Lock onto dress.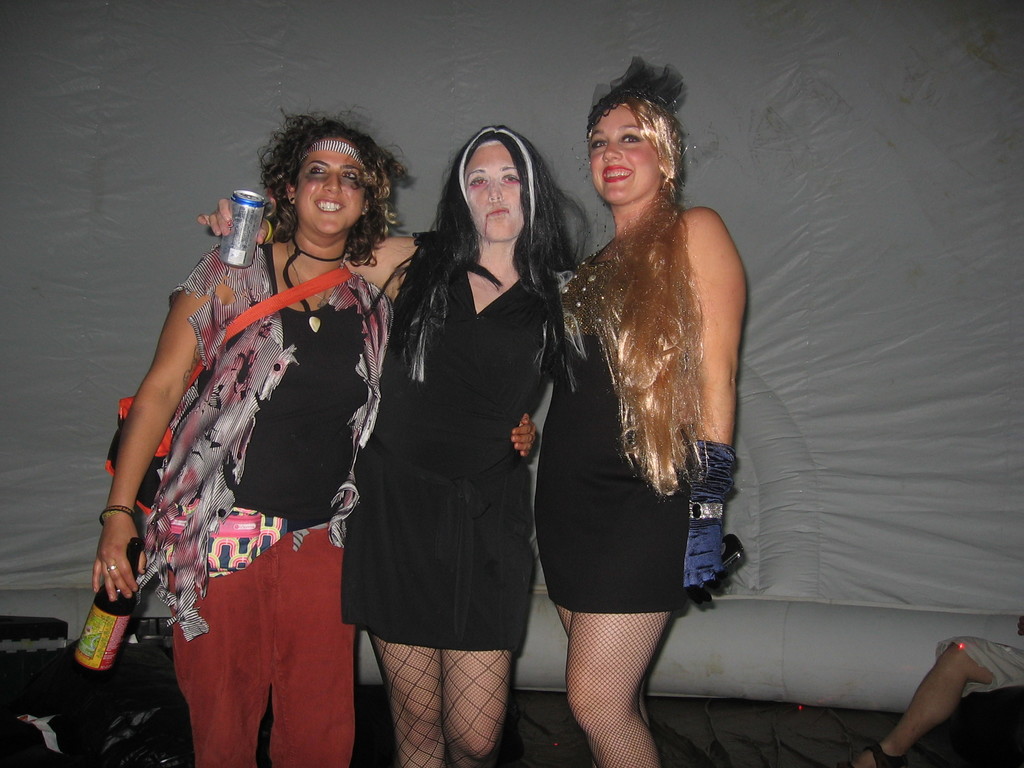
Locked: bbox(339, 227, 557, 659).
